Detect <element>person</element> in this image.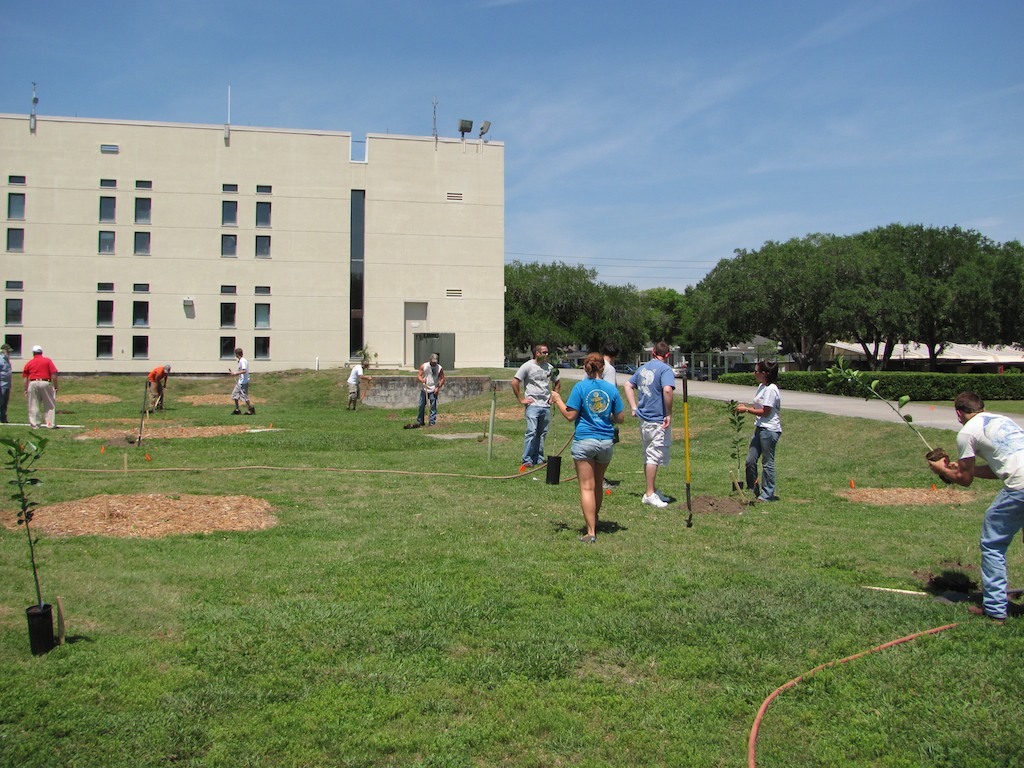
Detection: Rect(229, 349, 253, 415).
